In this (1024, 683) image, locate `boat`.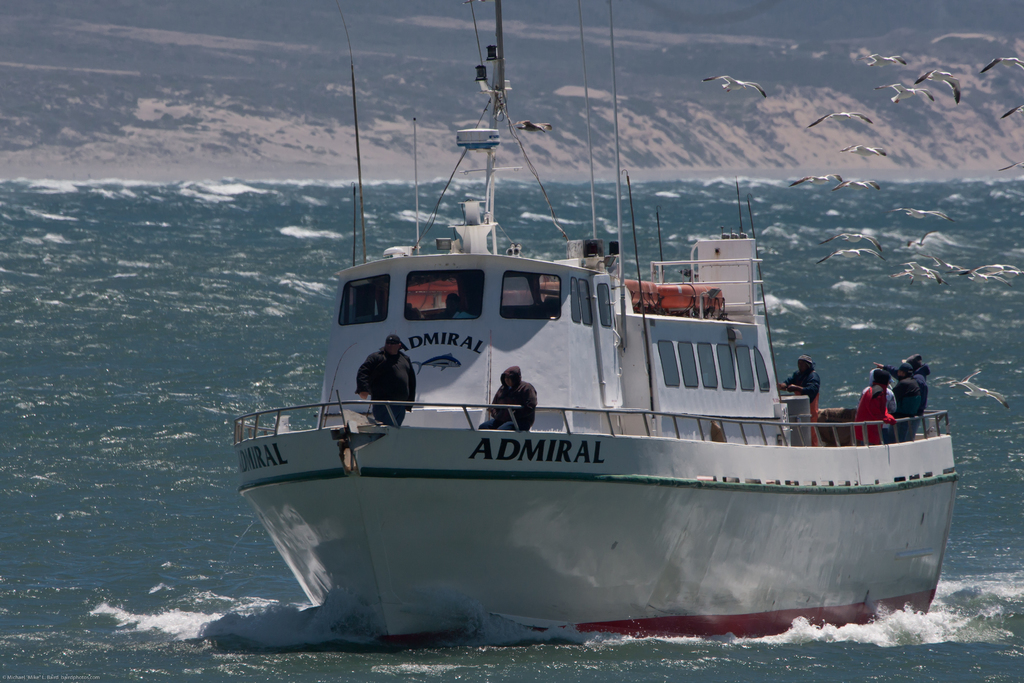
Bounding box: [217,5,967,652].
